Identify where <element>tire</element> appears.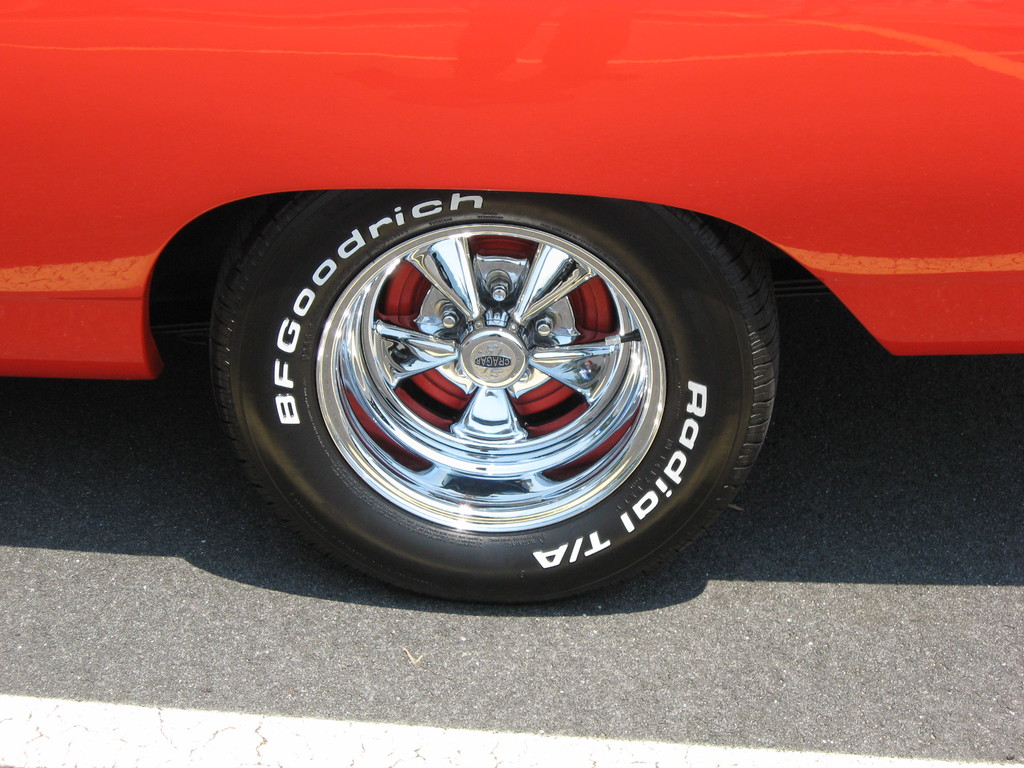
Appears at locate(207, 169, 754, 634).
